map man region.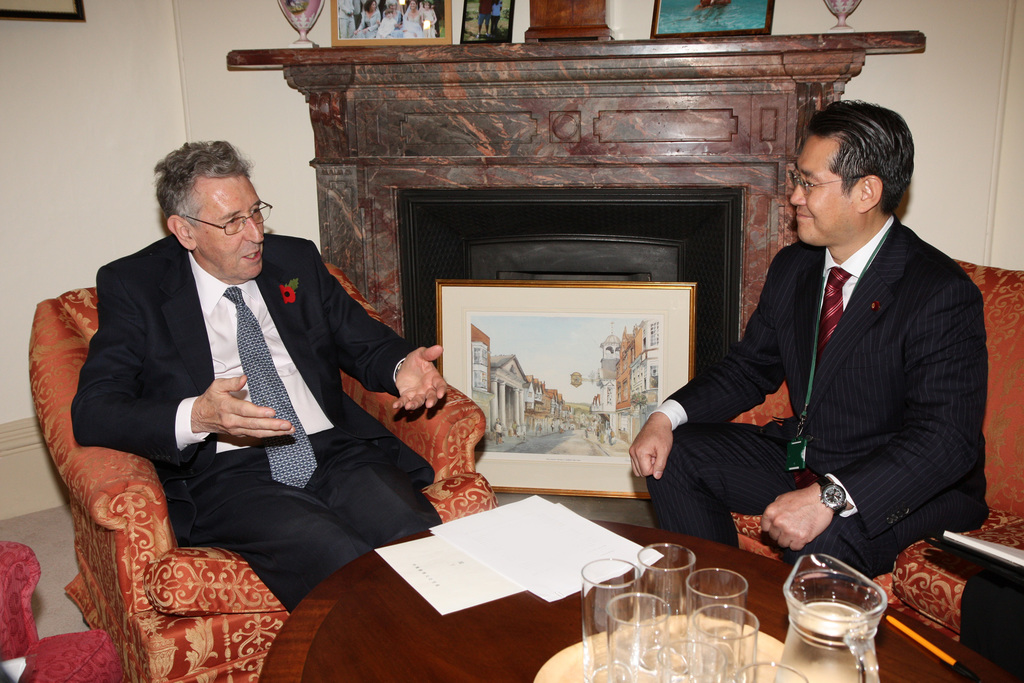
Mapped to [72,134,453,619].
